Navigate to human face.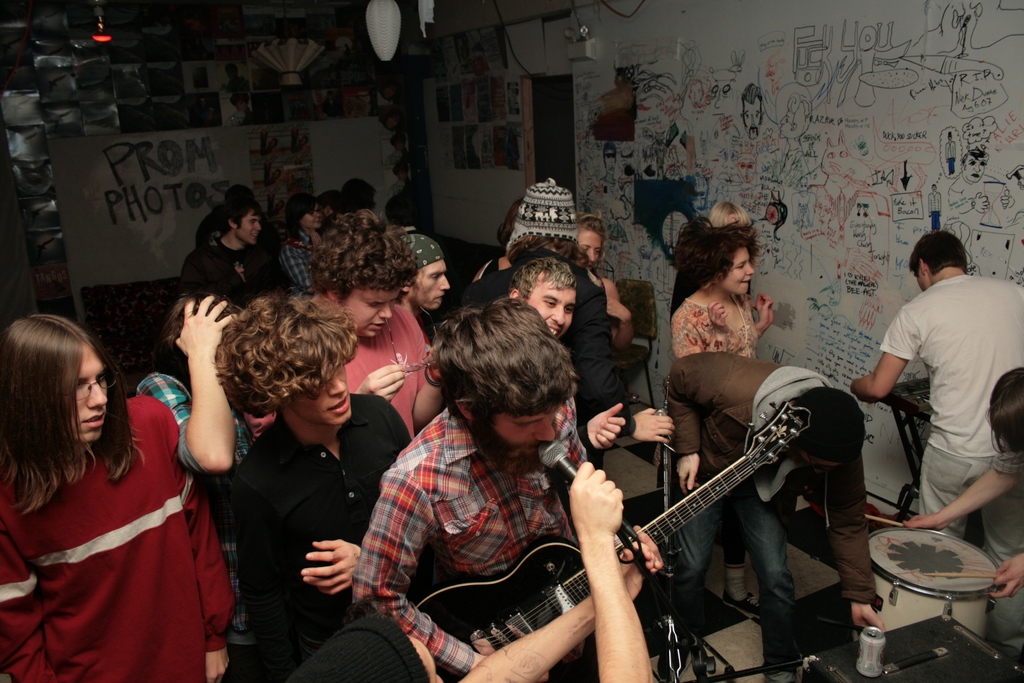
Navigation target: 721:248:755:295.
